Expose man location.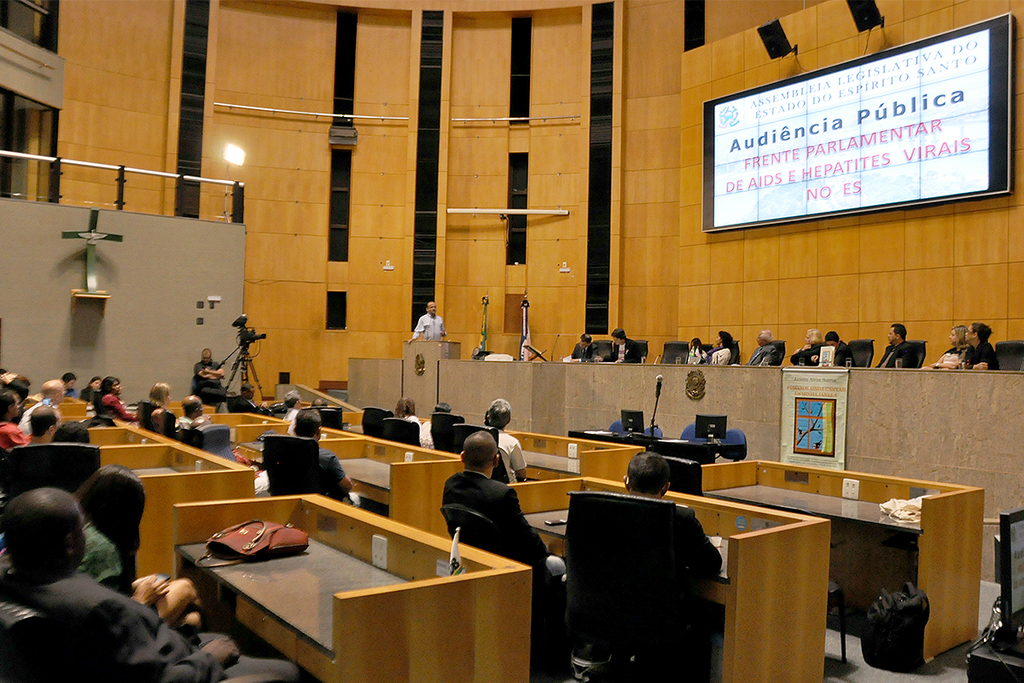
Exposed at [left=433, top=429, right=568, bottom=594].
